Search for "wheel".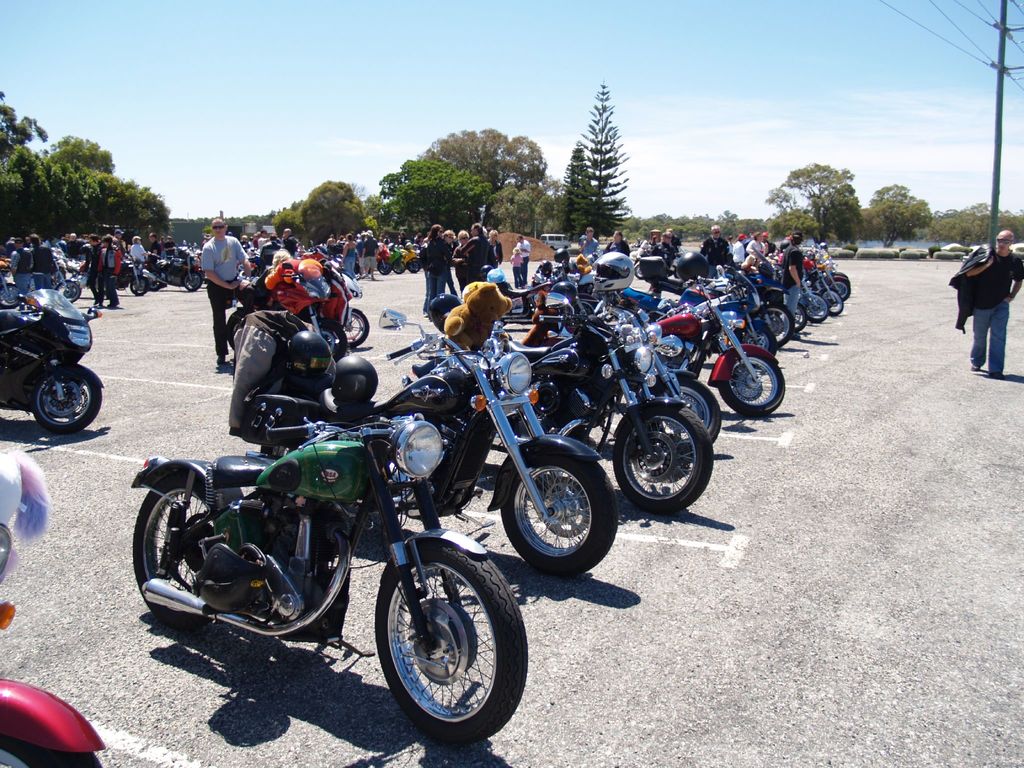
Found at select_region(406, 255, 419, 276).
